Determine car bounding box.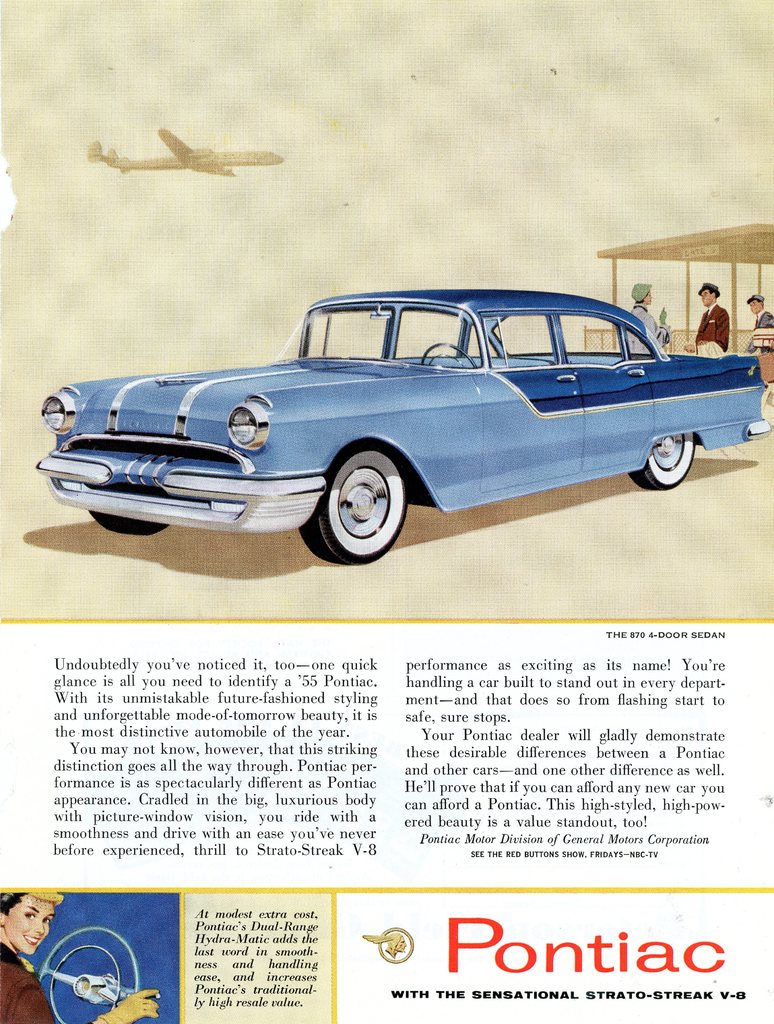
Determined: 34 291 773 568.
